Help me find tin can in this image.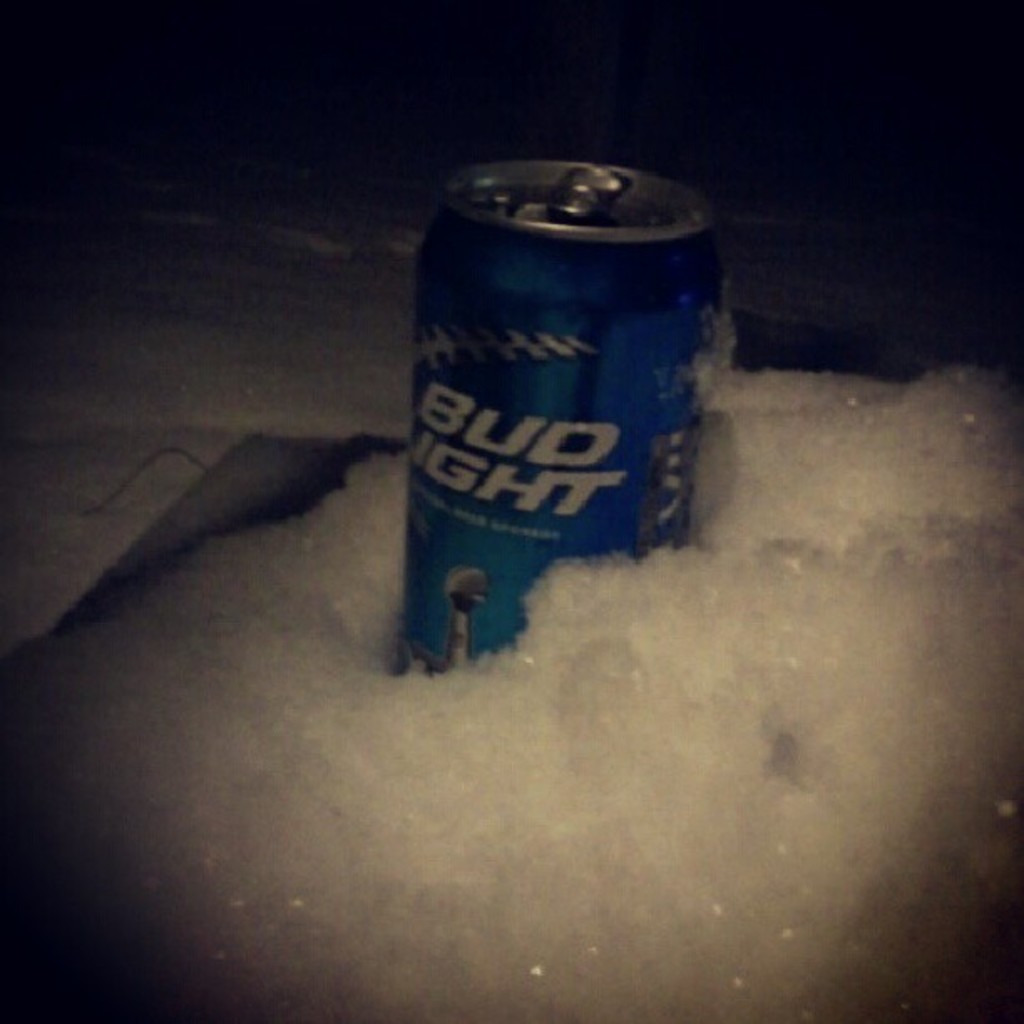
Found it: detection(390, 151, 733, 666).
